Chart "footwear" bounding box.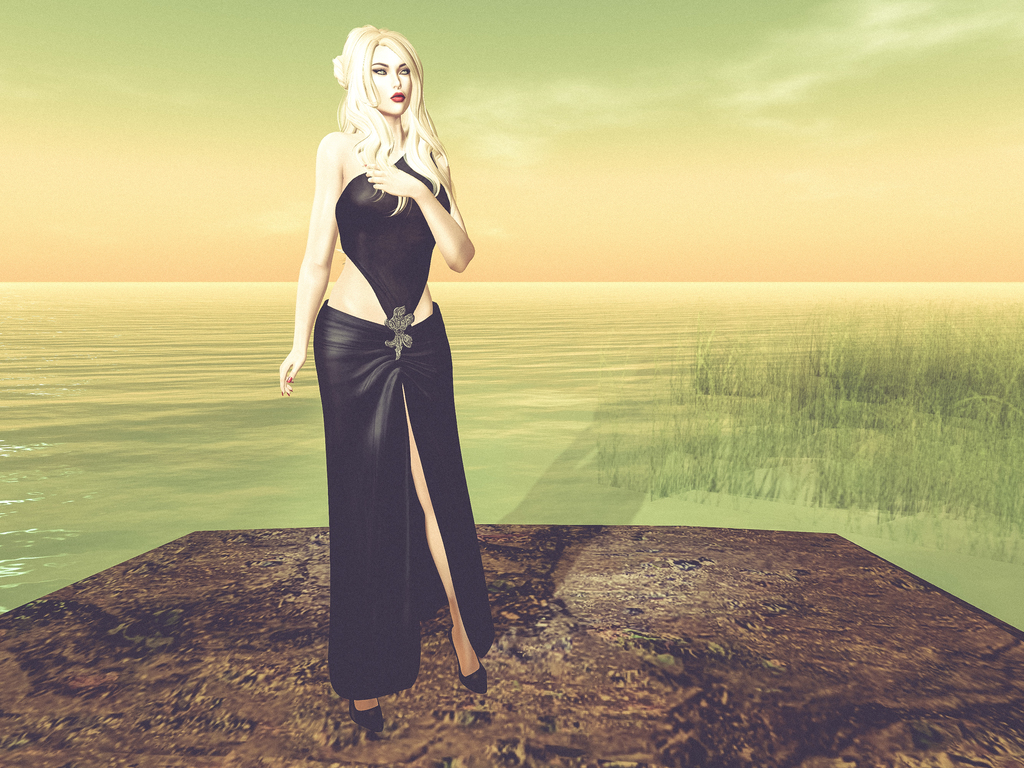
Charted: region(351, 695, 382, 729).
